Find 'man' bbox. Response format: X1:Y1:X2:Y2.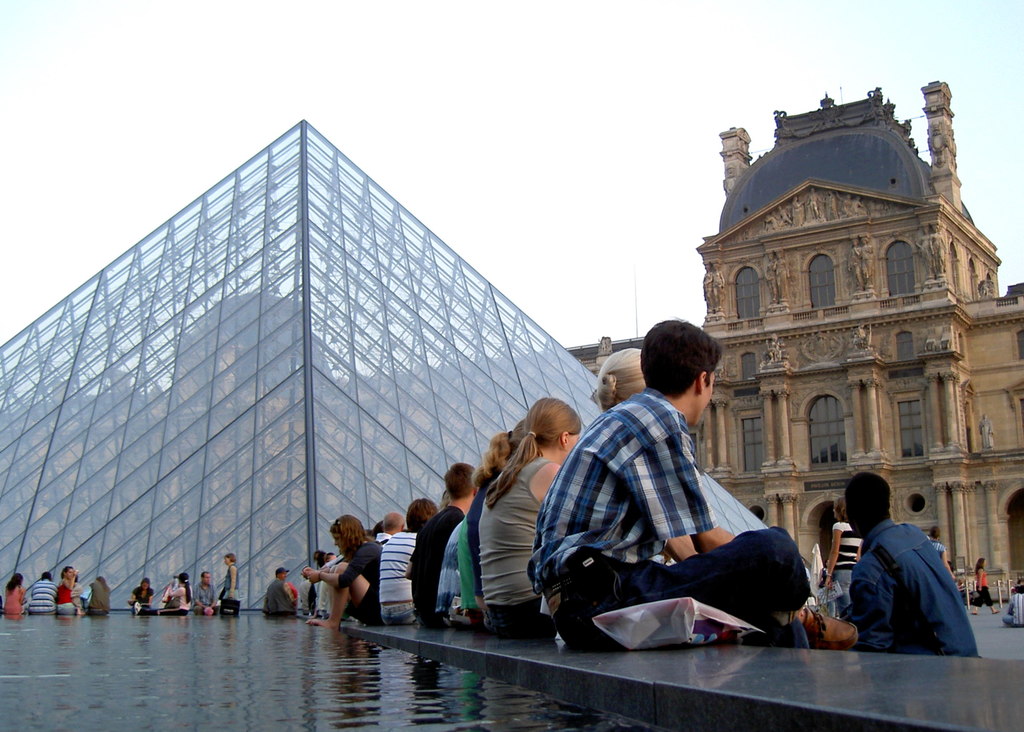
259:568:294:615.
